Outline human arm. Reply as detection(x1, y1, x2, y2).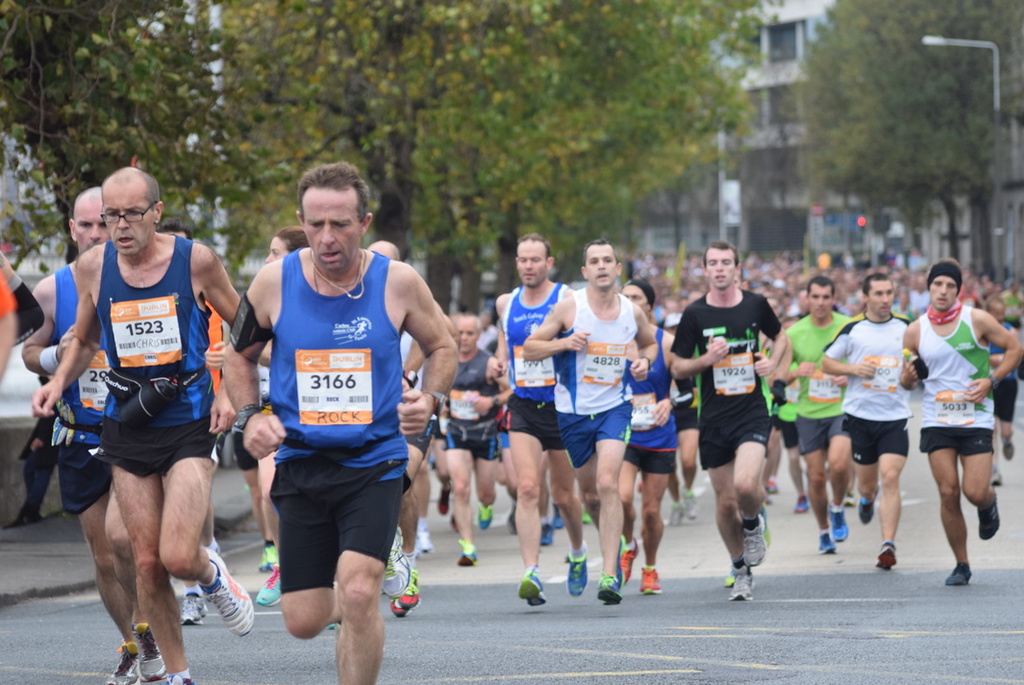
detection(987, 342, 1020, 374).
